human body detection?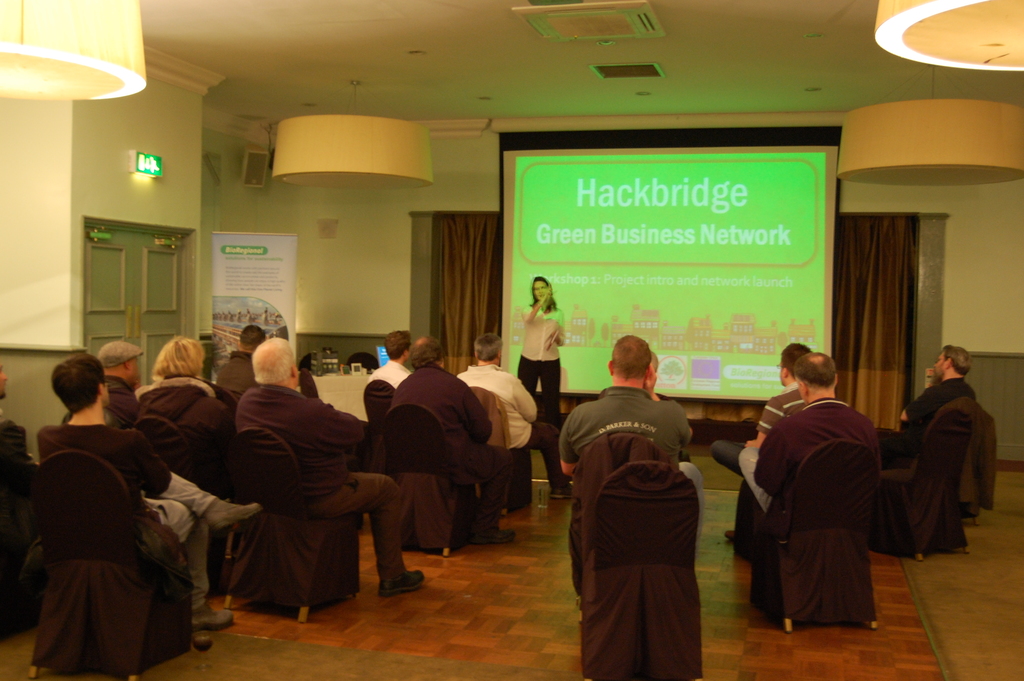
<box>738,349,877,517</box>
